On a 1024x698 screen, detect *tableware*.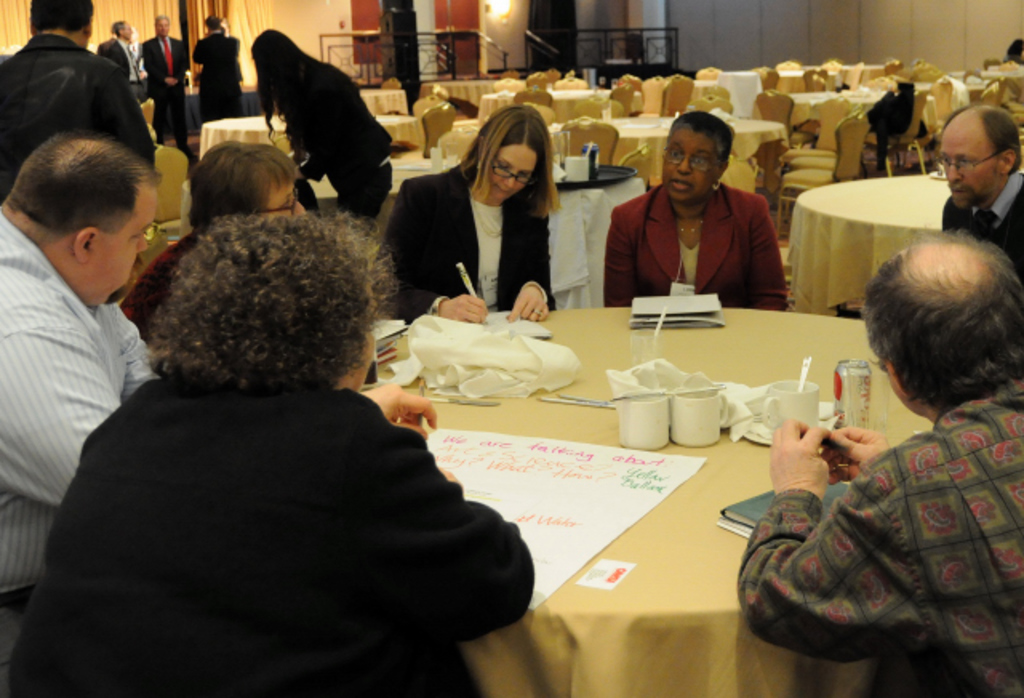
[left=563, top=154, right=594, bottom=179].
